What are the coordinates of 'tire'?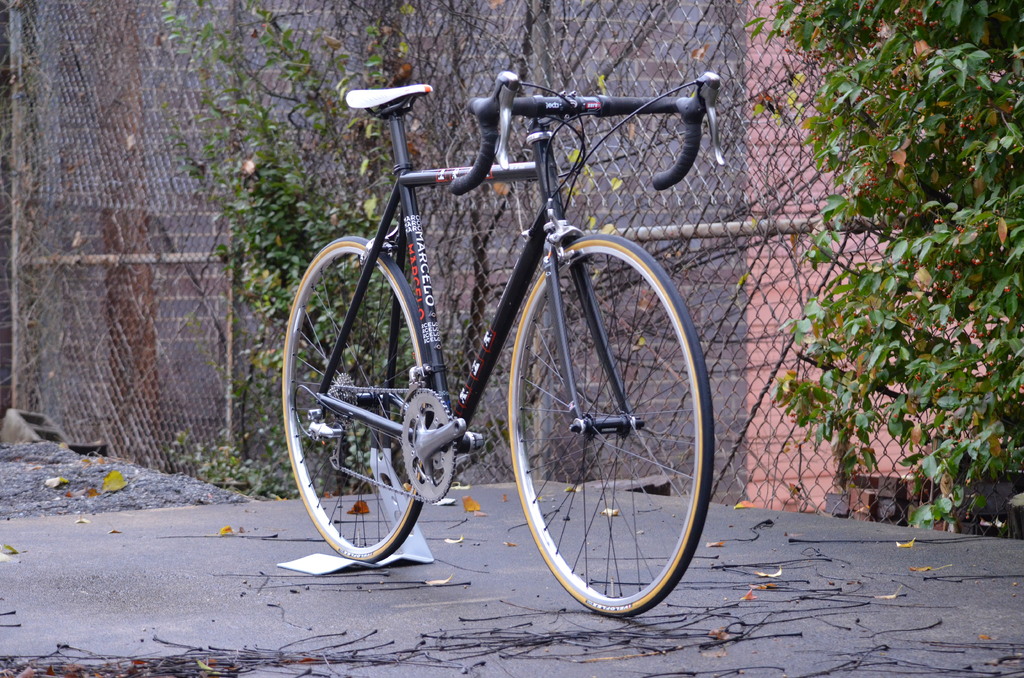
bbox(282, 236, 431, 565).
